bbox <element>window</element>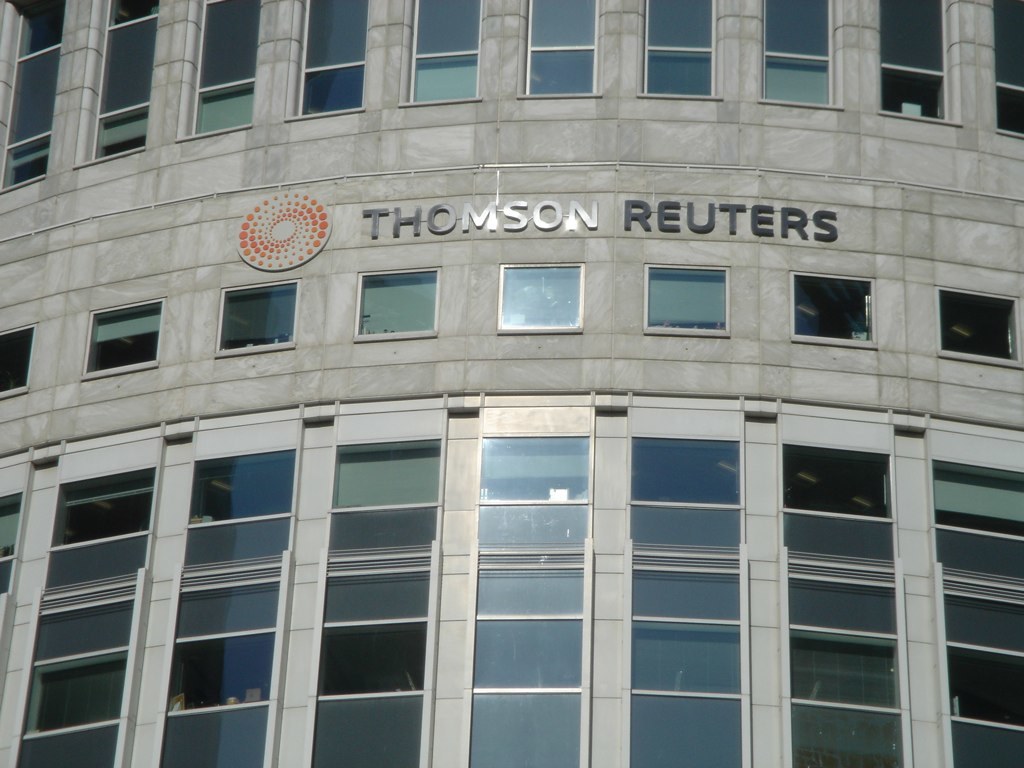
select_region(205, 278, 306, 361)
